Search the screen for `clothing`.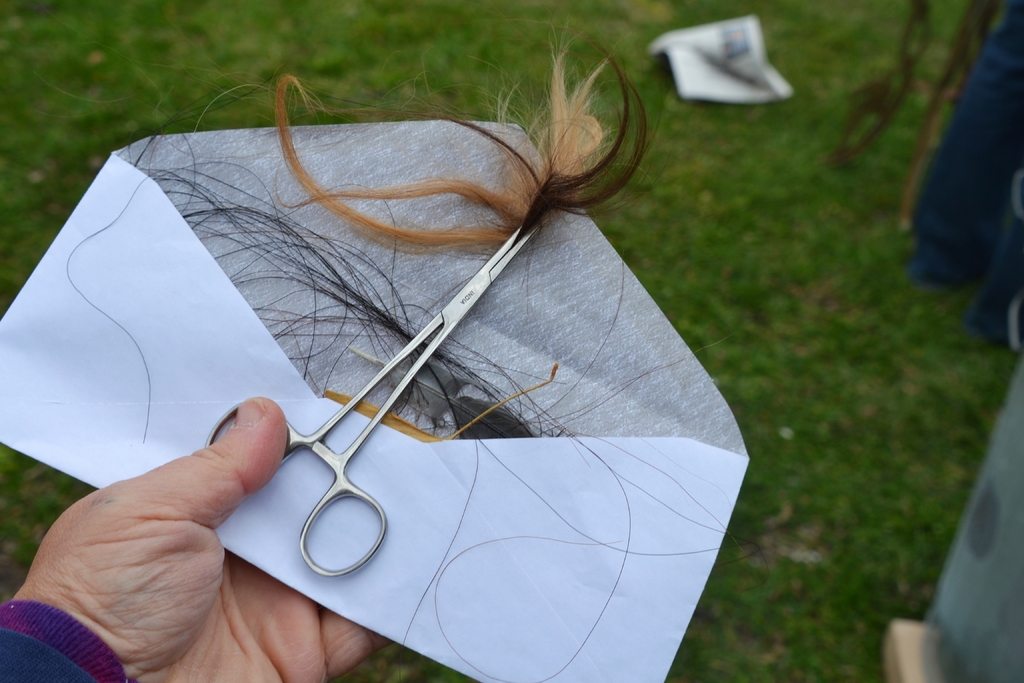
Found at bbox=[909, 0, 1023, 345].
